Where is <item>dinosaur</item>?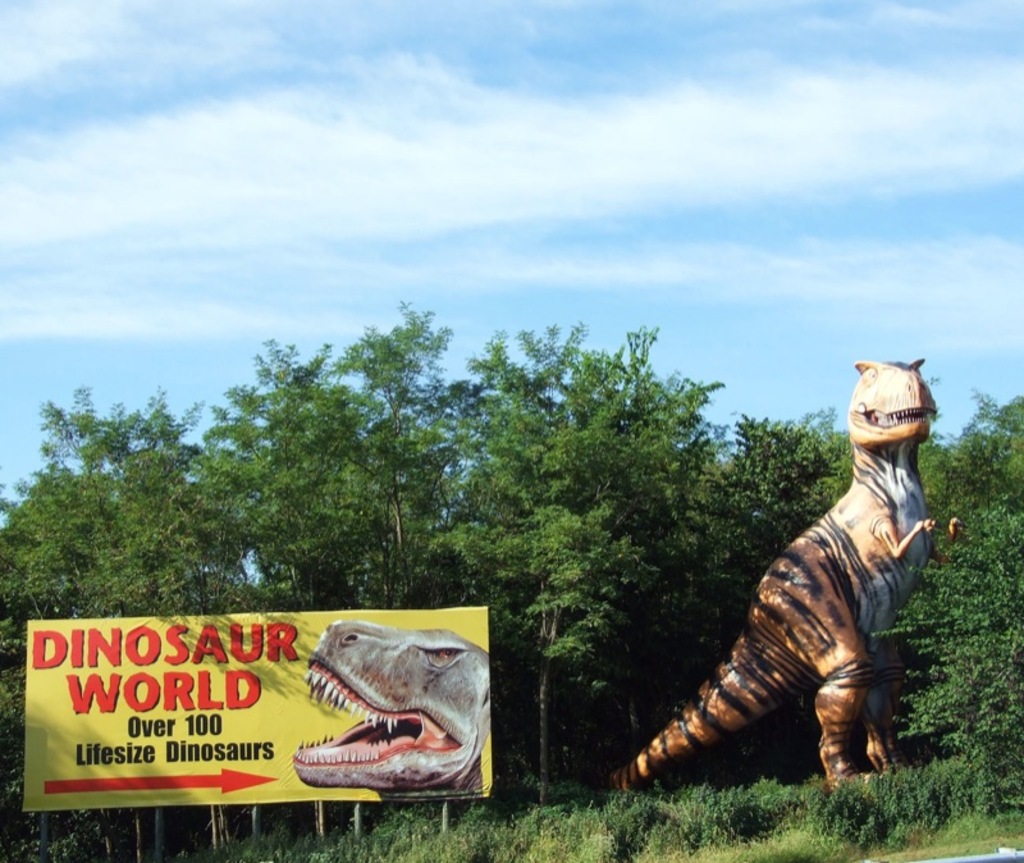
[289, 621, 494, 787].
